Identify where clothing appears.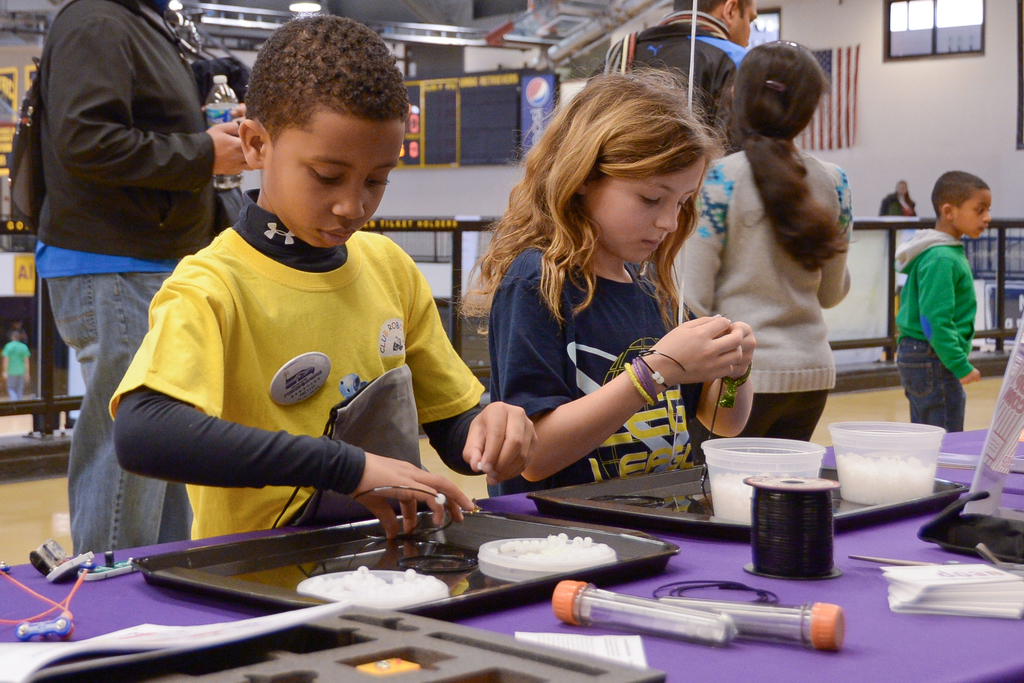
Appears at (left=671, top=145, right=854, bottom=465).
